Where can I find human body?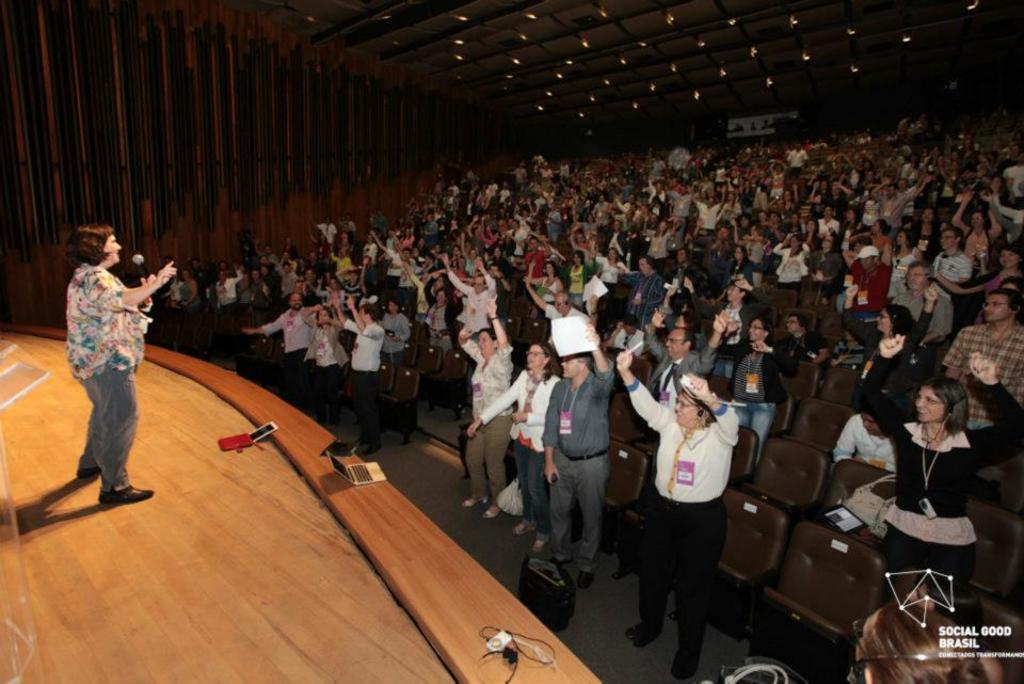
You can find it at <bbox>342, 216, 355, 245</bbox>.
